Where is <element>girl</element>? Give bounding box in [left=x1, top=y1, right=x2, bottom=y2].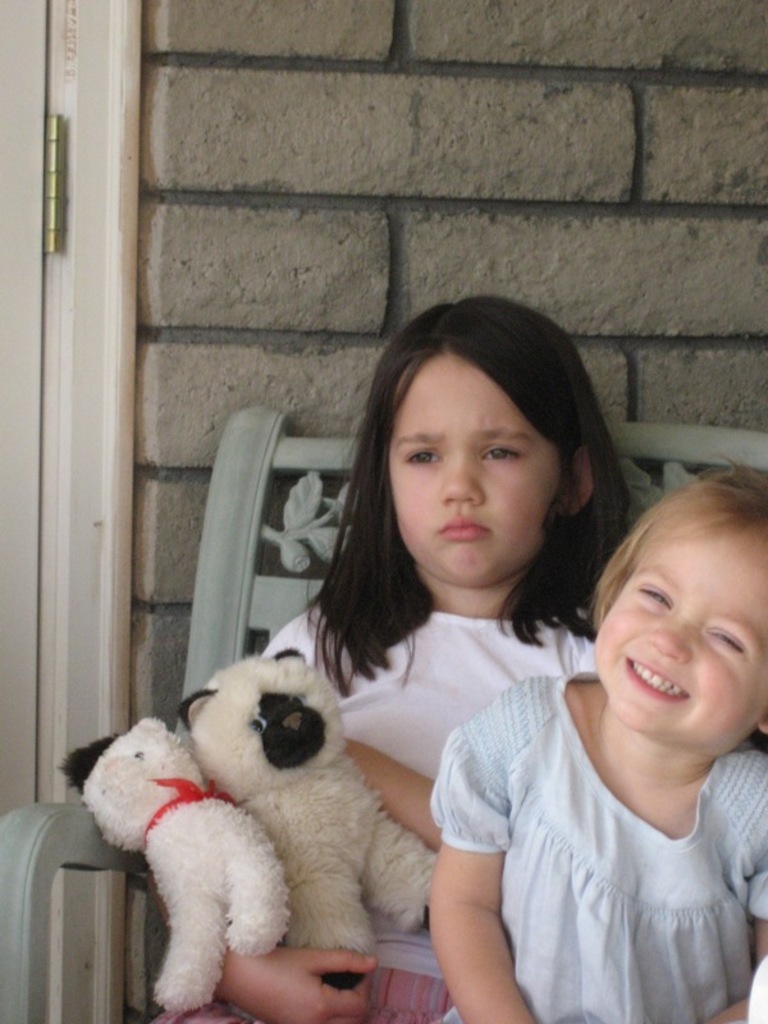
[left=426, top=466, right=767, bottom=1023].
